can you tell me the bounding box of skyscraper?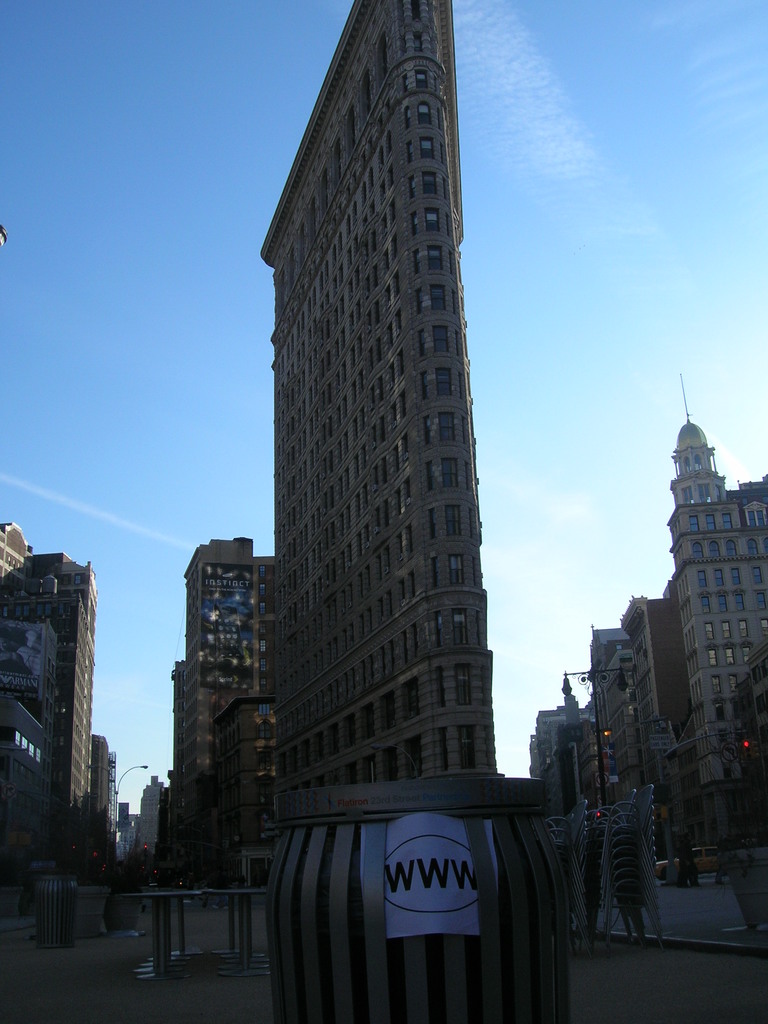
167 514 291 893.
